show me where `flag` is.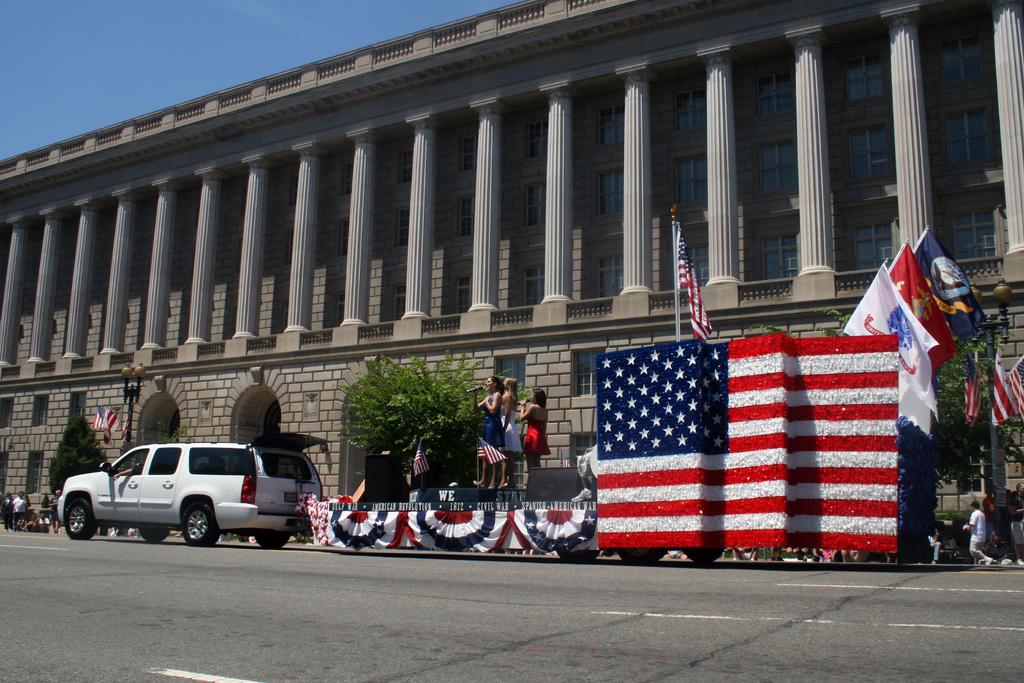
`flag` is at pyautogui.locateOnScreen(93, 413, 106, 431).
